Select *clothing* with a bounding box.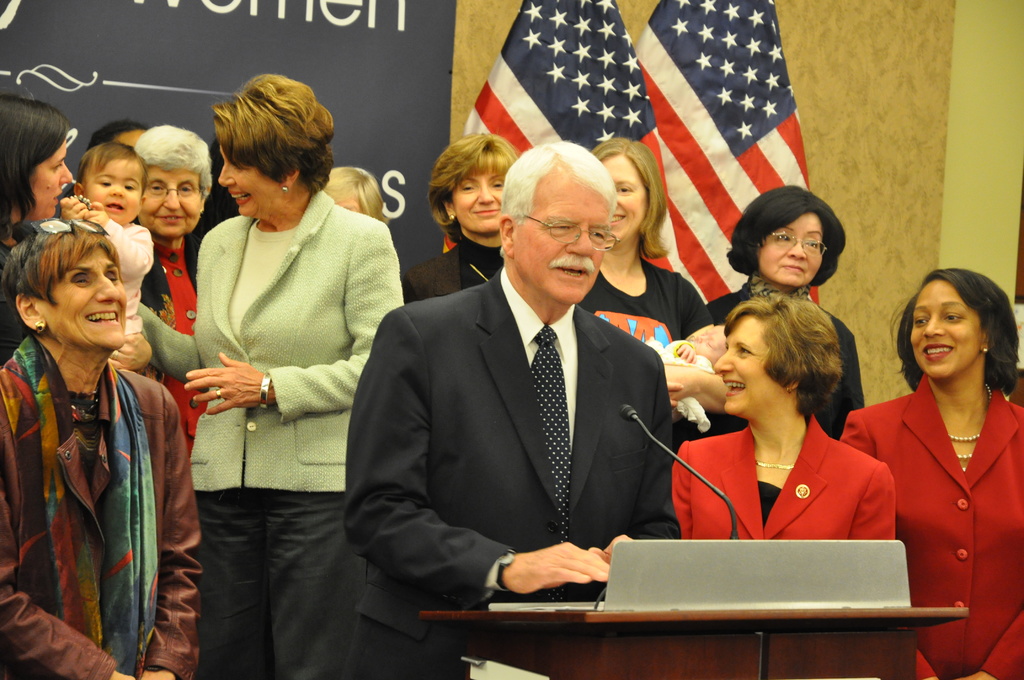
x1=17 y1=314 x2=178 y2=679.
